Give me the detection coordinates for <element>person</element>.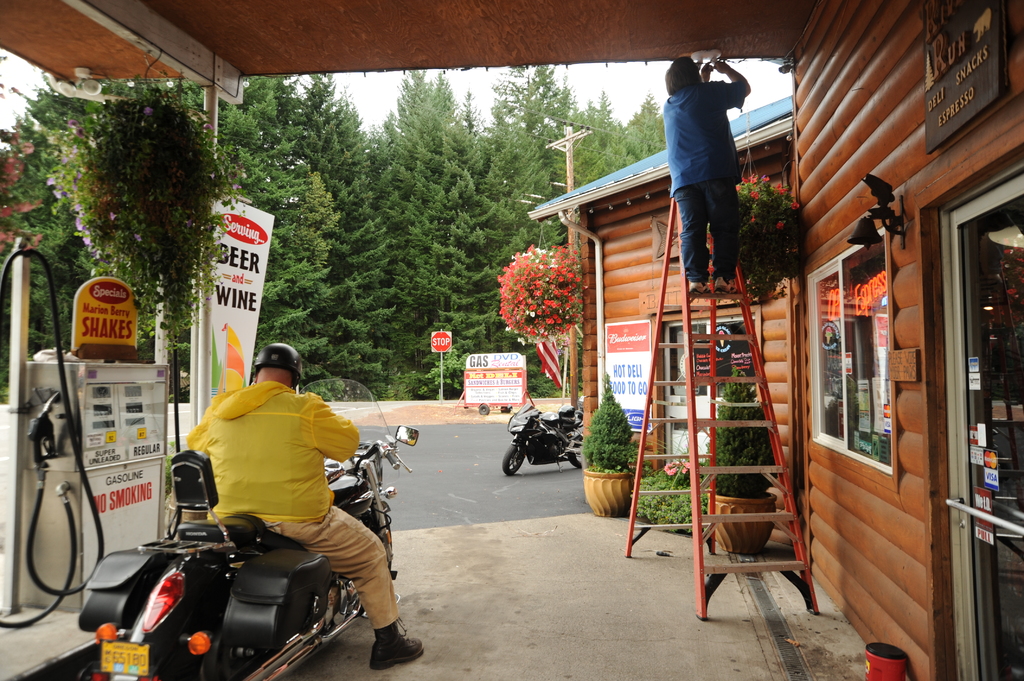
x1=669 y1=41 x2=770 y2=289.
